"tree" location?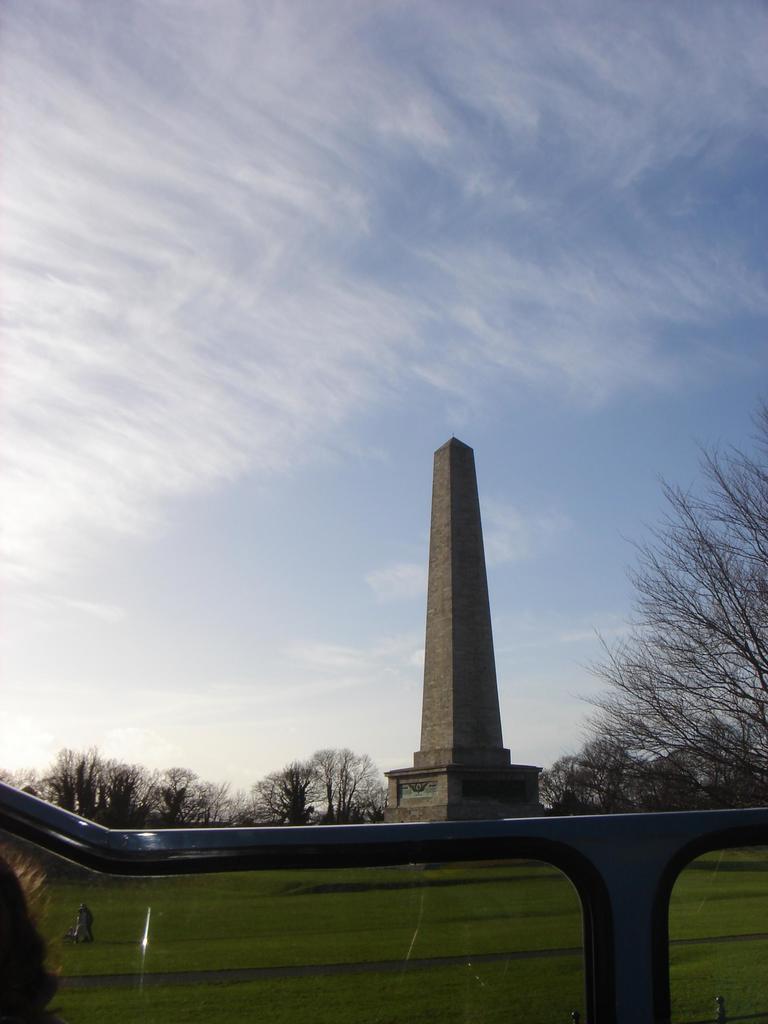
231/733/403/838
